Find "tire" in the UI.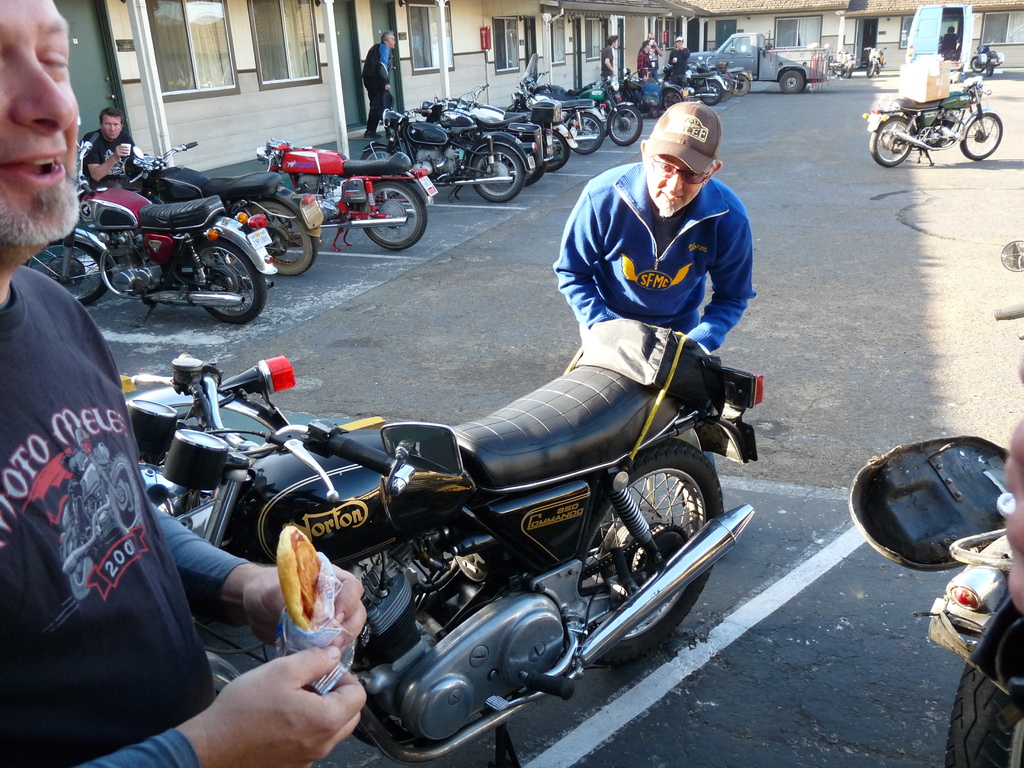
UI element at bbox=[471, 143, 524, 204].
